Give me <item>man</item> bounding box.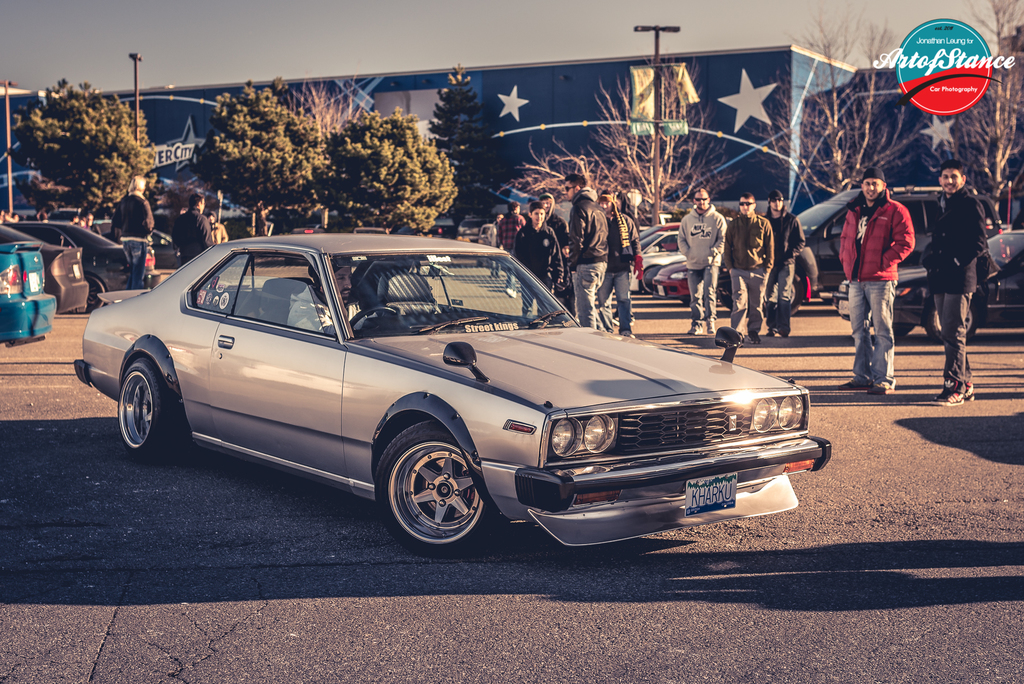
detection(171, 196, 213, 266).
